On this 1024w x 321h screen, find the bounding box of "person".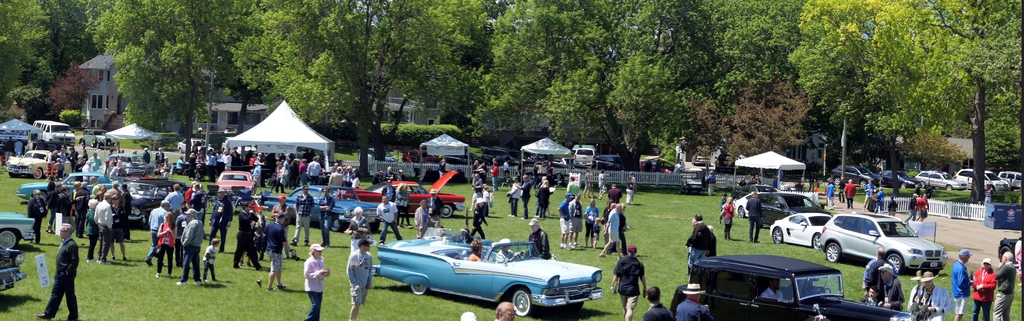
Bounding box: 163/182/187/210.
